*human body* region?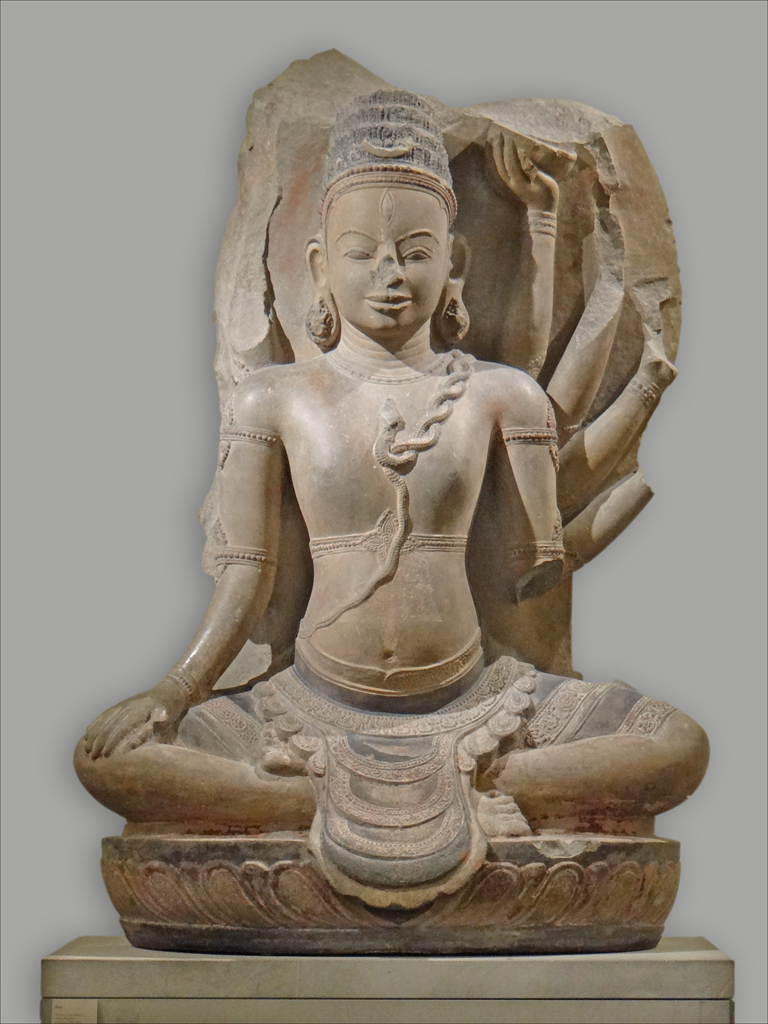
x1=90 y1=35 x2=668 y2=947
